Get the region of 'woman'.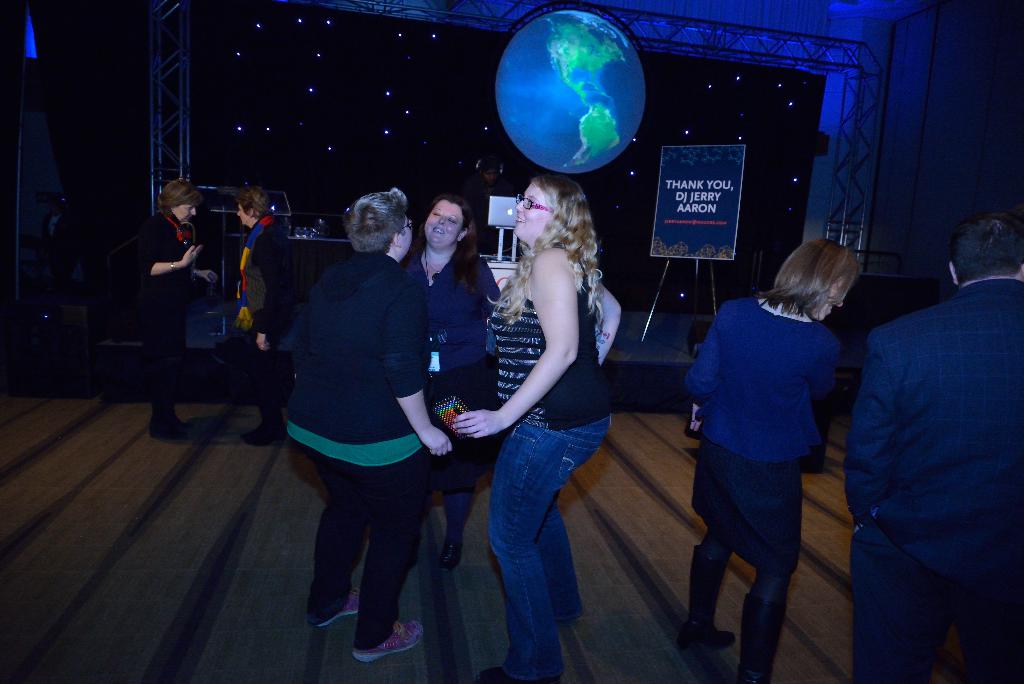
select_region(459, 131, 630, 657).
